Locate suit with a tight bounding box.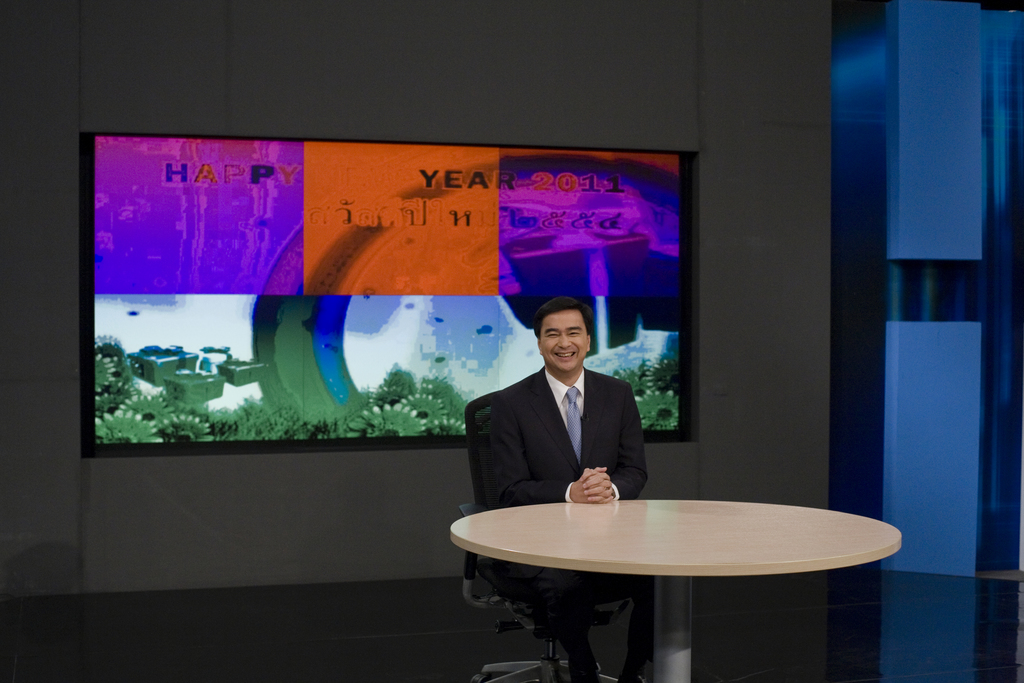
458/350/696/579.
